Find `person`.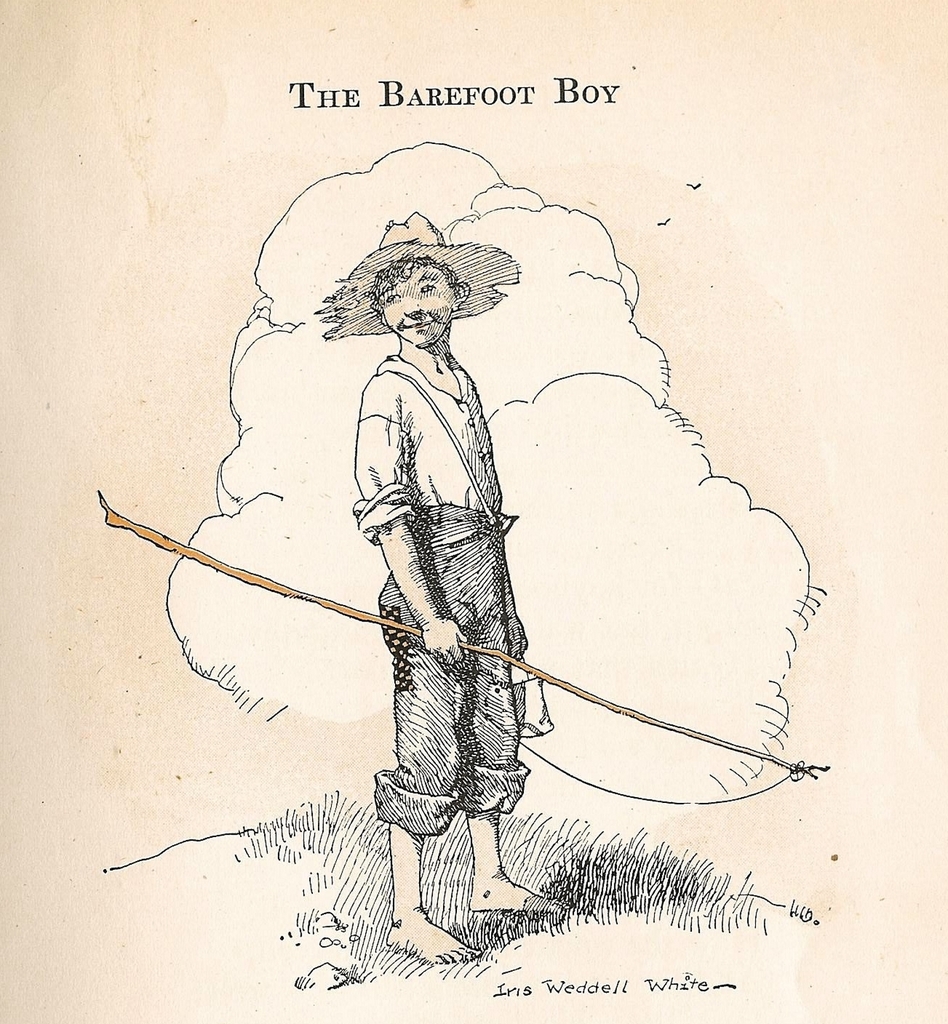
{"x1": 319, "y1": 214, "x2": 569, "y2": 967}.
